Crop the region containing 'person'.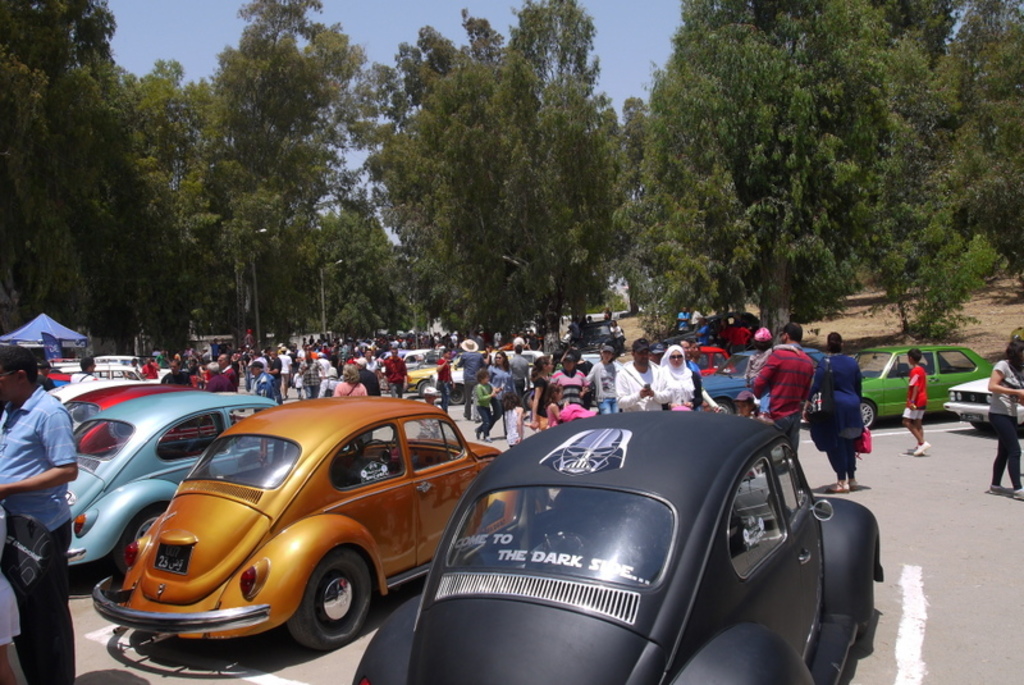
Crop region: 746,396,768,428.
